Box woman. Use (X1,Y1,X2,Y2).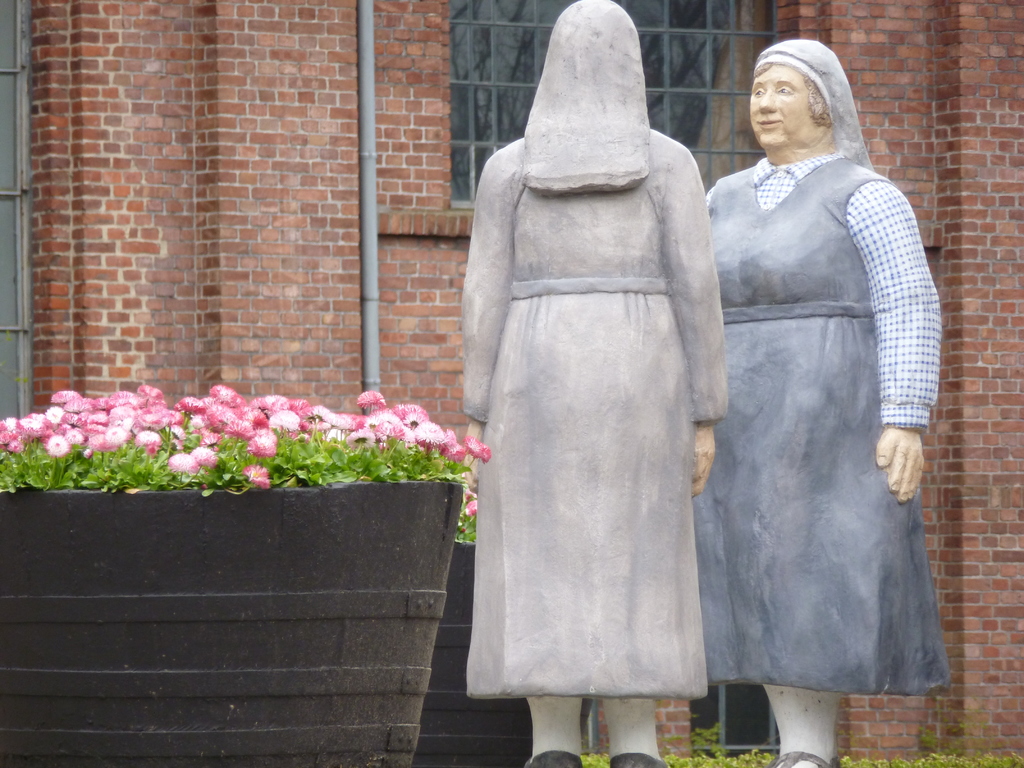
(460,0,730,767).
